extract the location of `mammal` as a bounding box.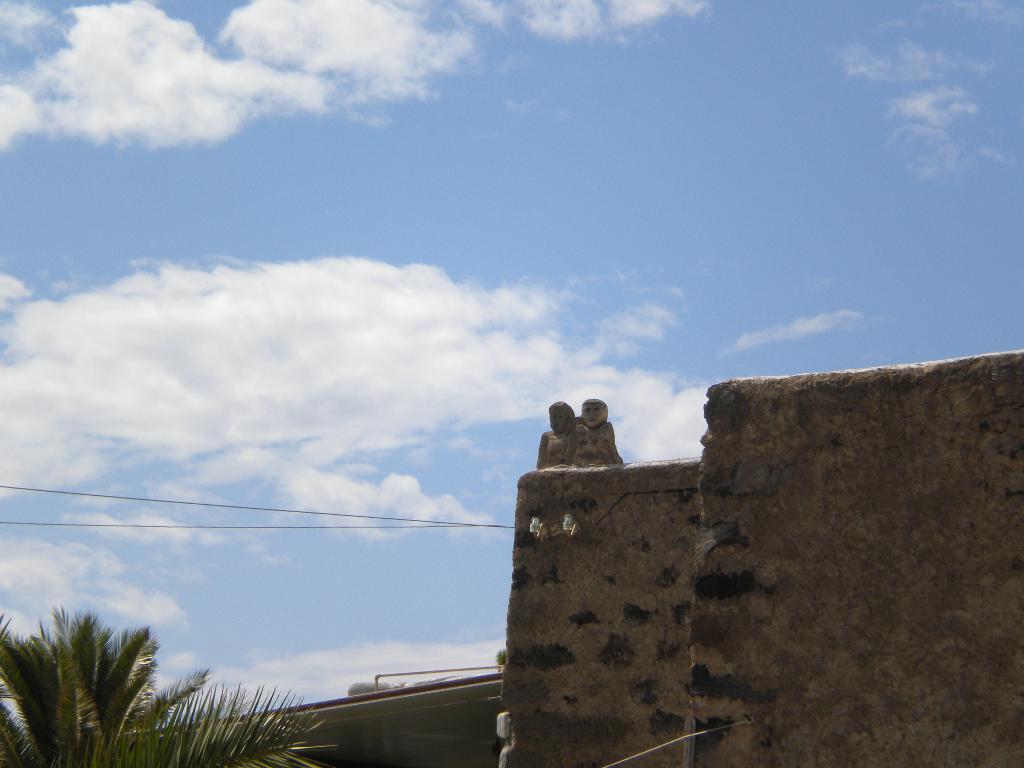
detection(536, 397, 578, 467).
